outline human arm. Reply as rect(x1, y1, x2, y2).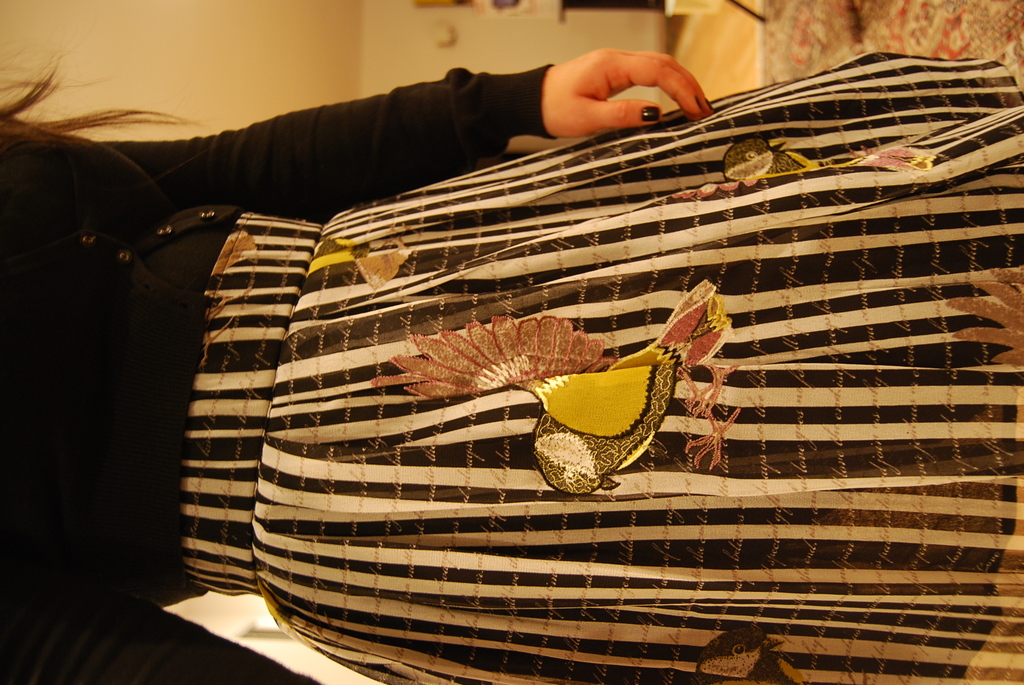
rect(74, 65, 707, 208).
